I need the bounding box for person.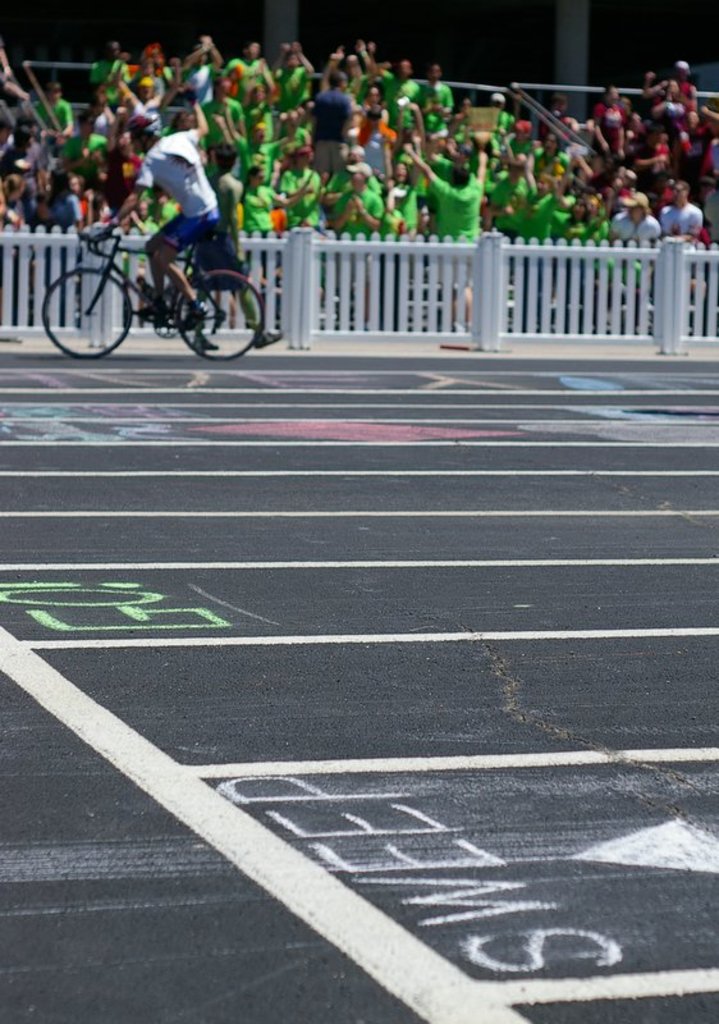
Here it is: 211,142,276,355.
